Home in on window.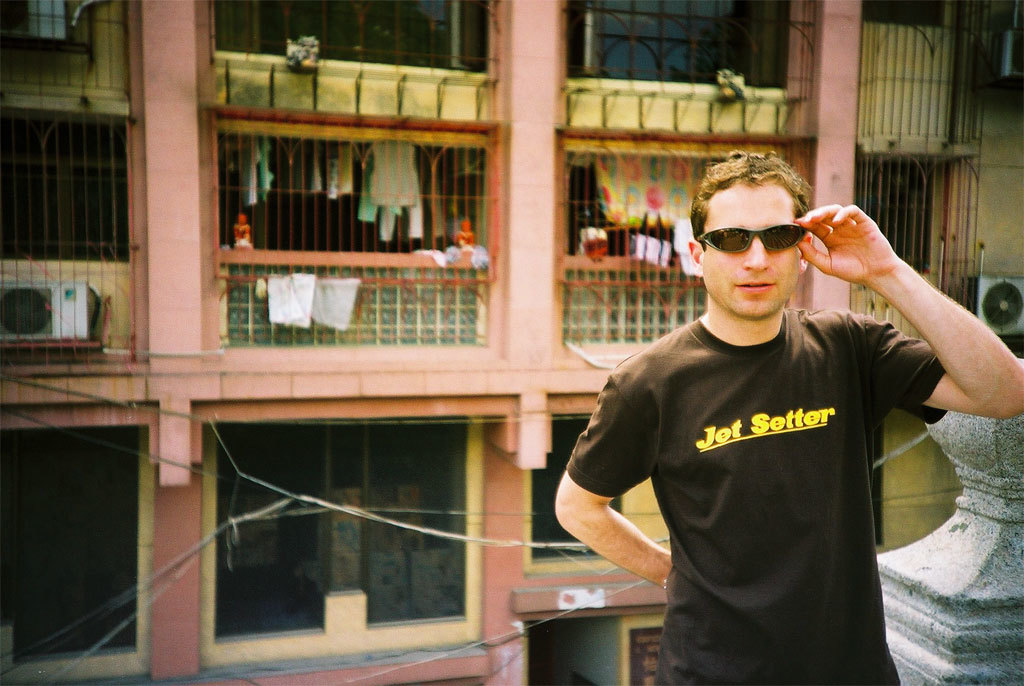
Homed in at select_region(850, 153, 951, 290).
